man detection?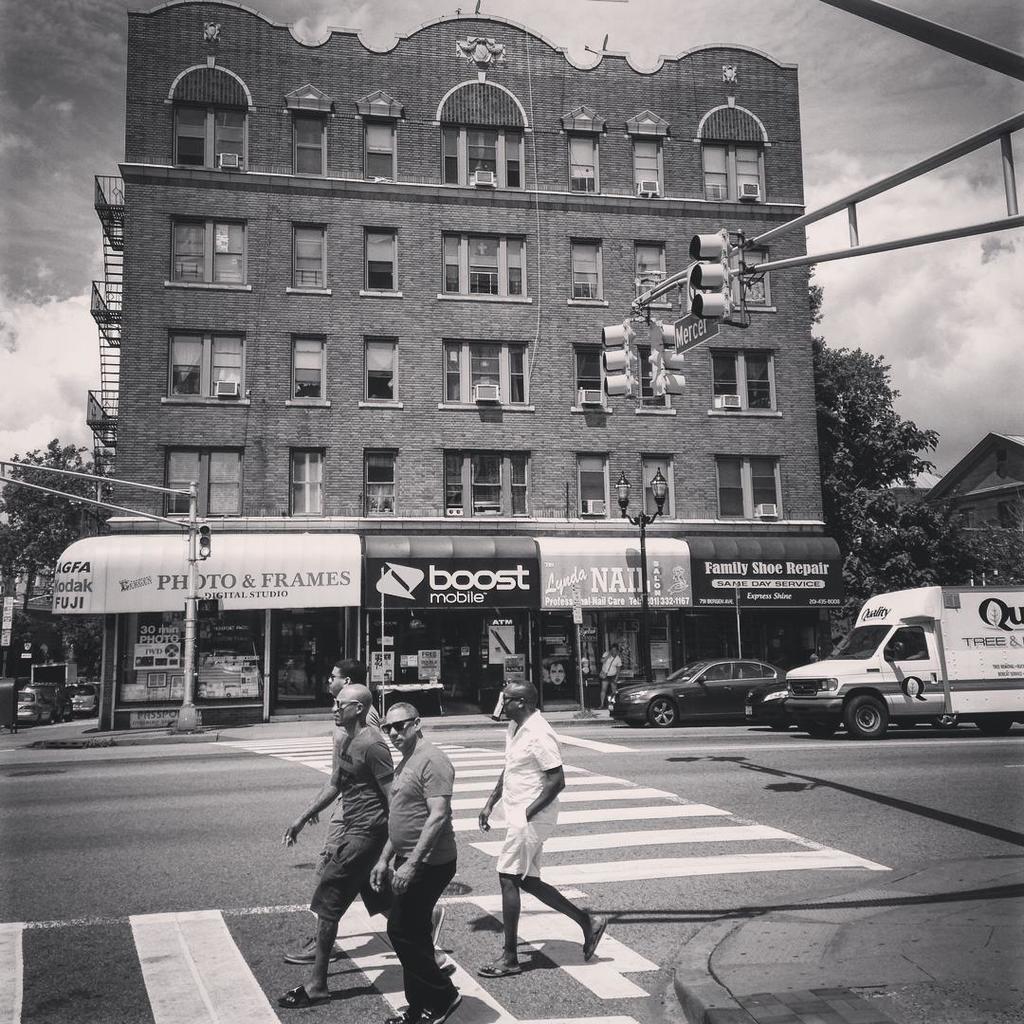
280, 681, 396, 1007
